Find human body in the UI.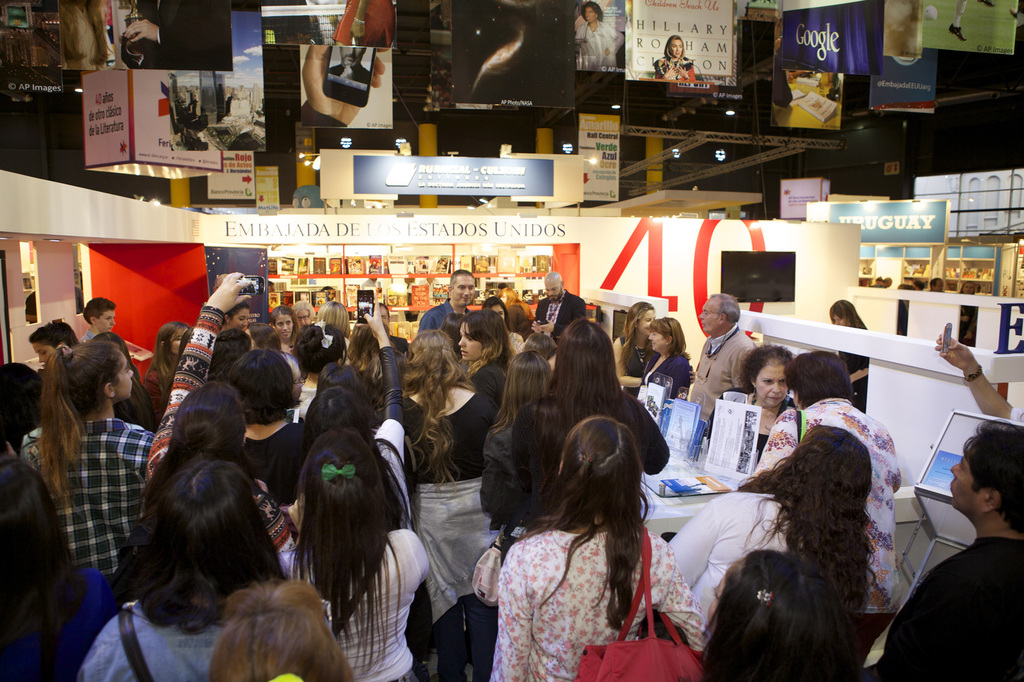
UI element at 420:278:444:302.
